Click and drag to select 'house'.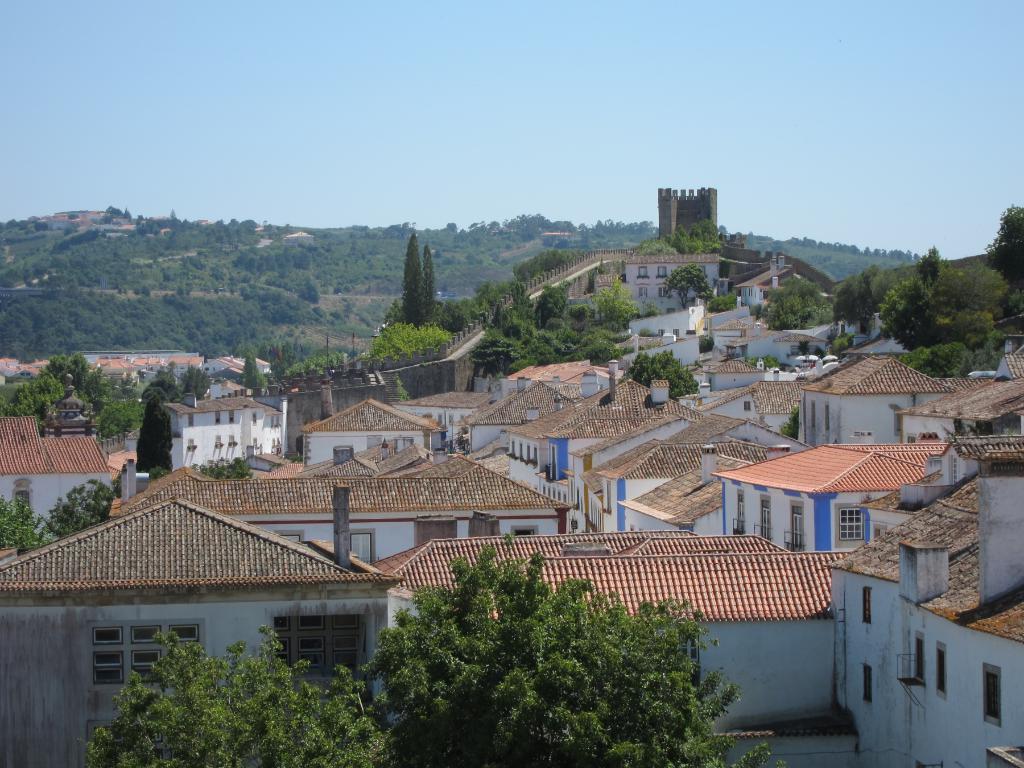
Selection: bbox=(700, 376, 817, 436).
